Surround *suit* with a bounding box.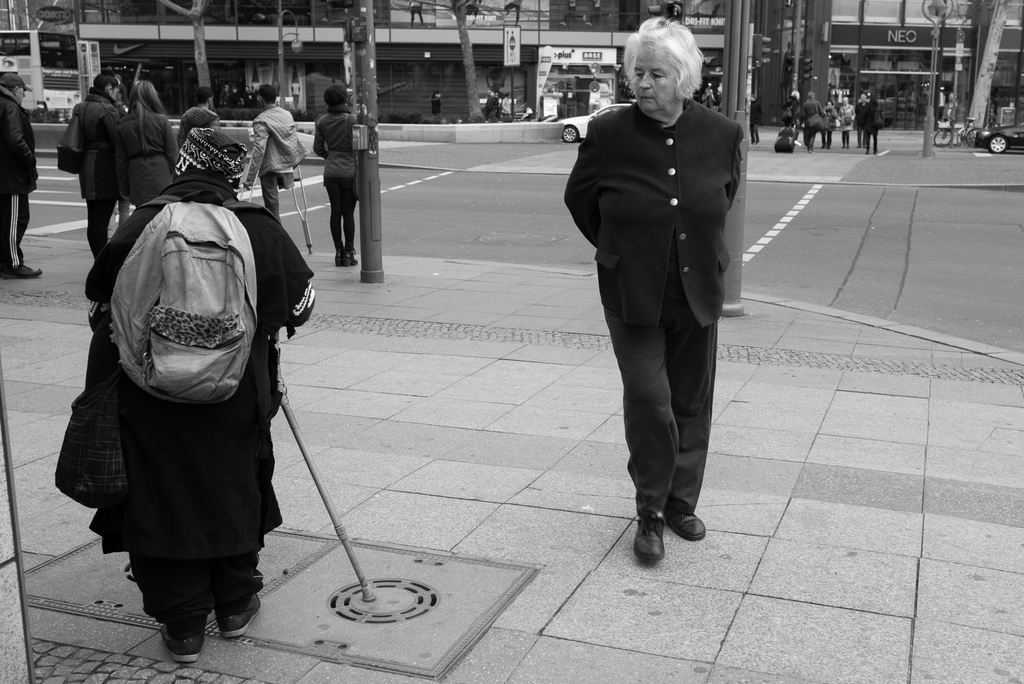
{"left": 554, "top": 67, "right": 753, "bottom": 552}.
